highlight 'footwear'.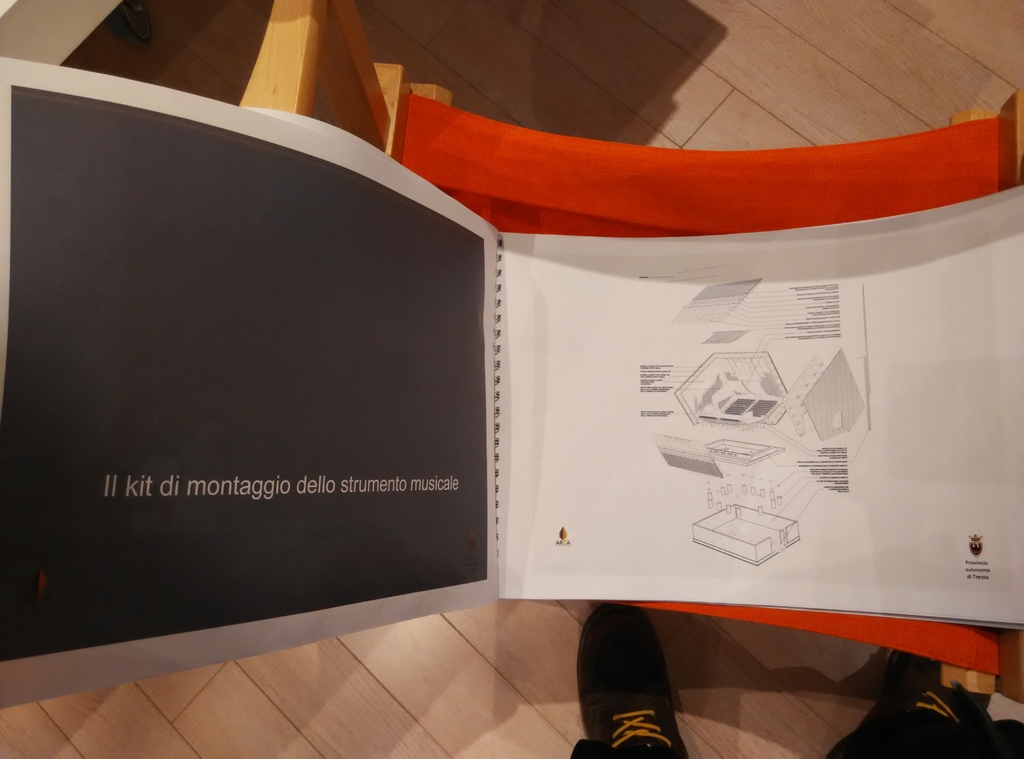
Highlighted region: <region>860, 642, 998, 731</region>.
